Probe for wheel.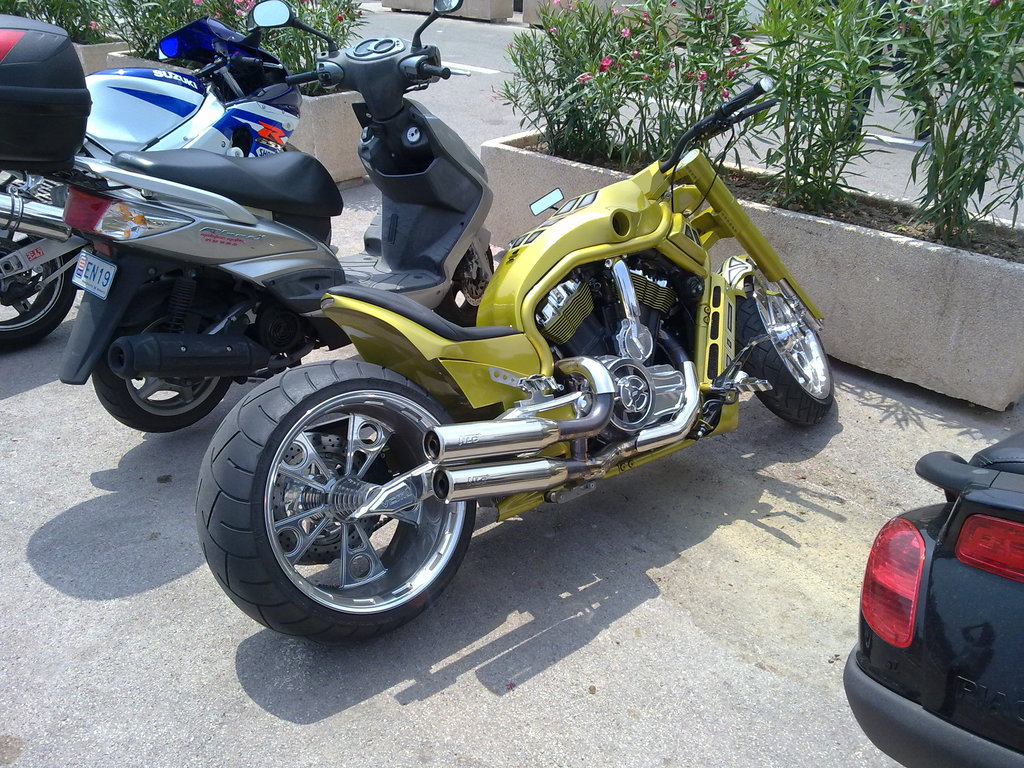
Probe result: detection(727, 260, 836, 429).
